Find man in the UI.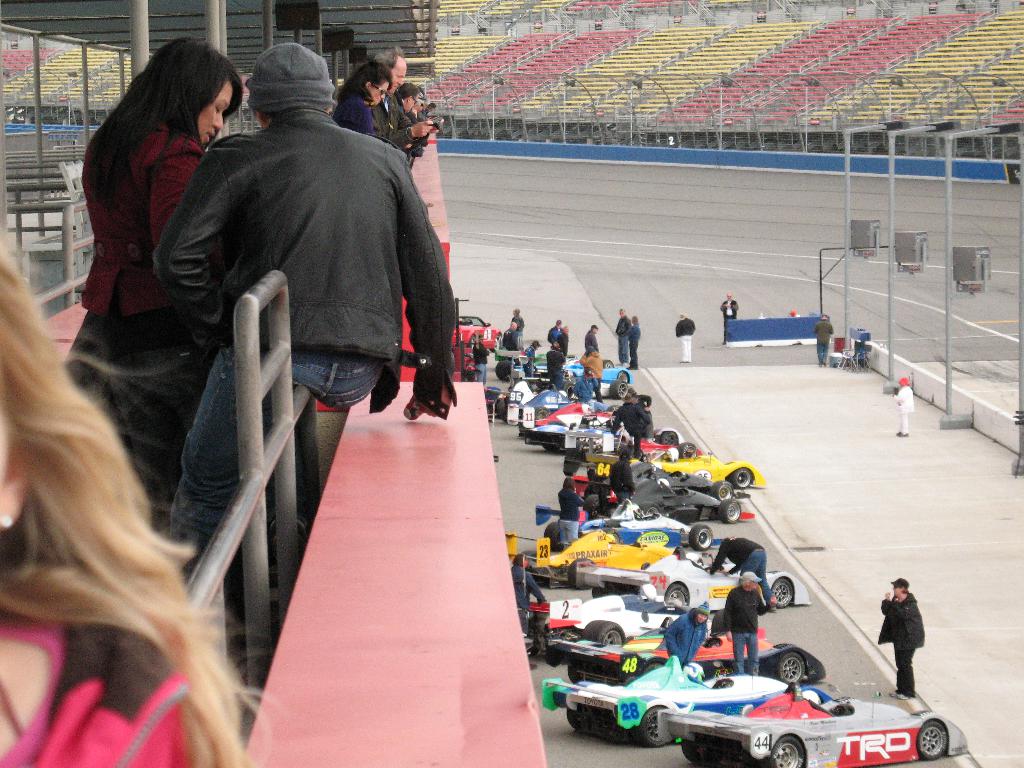
UI element at <bbox>890, 376, 920, 439</bbox>.
